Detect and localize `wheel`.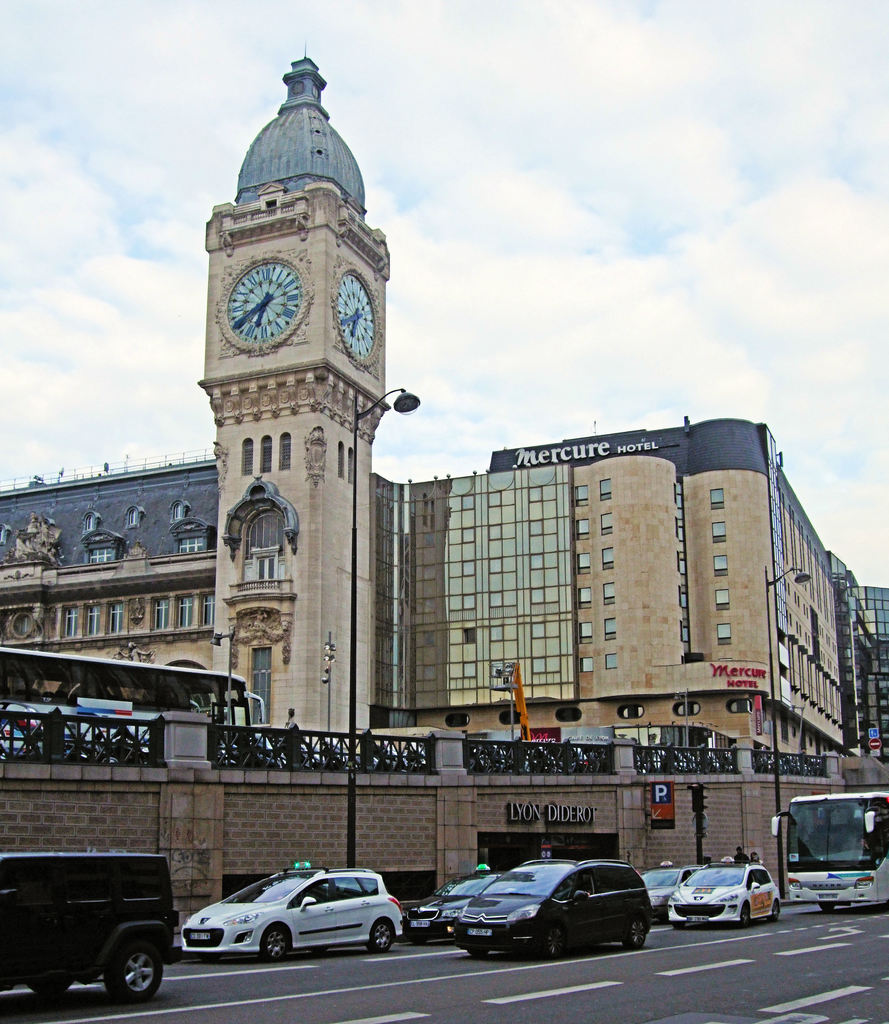
Localized at <region>25, 974, 74, 998</region>.
